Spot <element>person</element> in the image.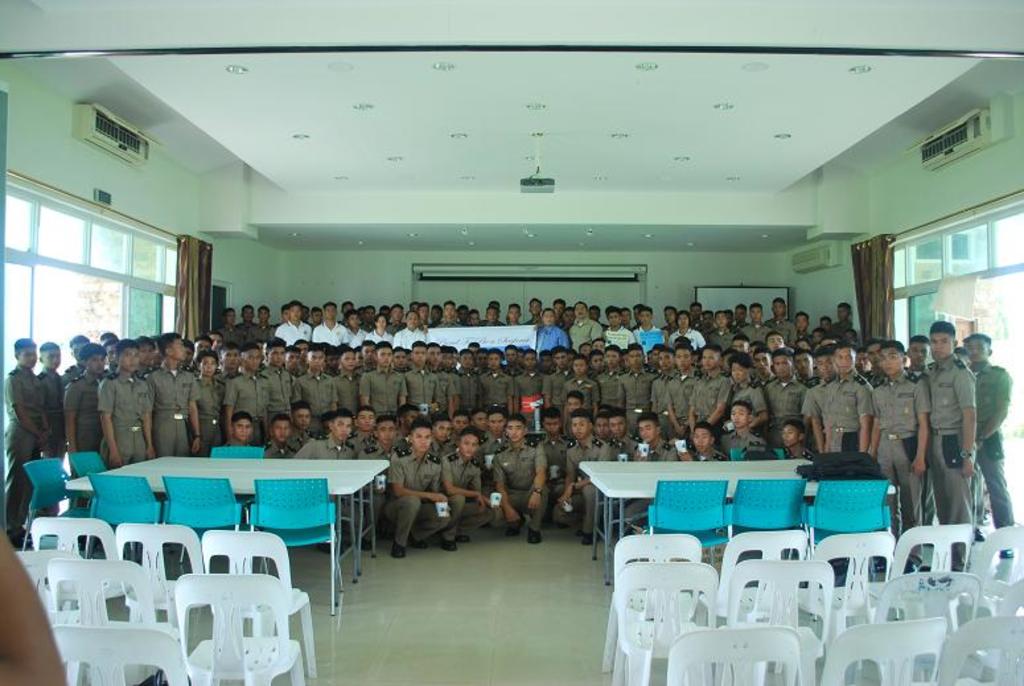
<element>person</element> found at [left=365, top=309, right=373, bottom=329].
